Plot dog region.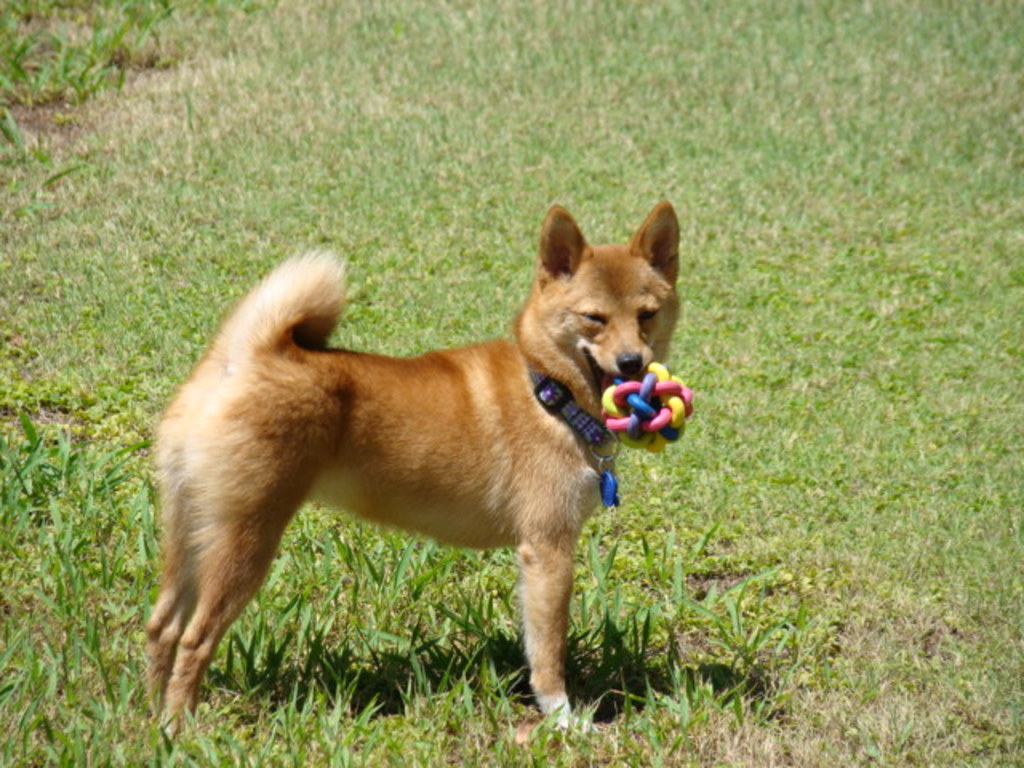
Plotted at Rect(126, 203, 717, 742).
